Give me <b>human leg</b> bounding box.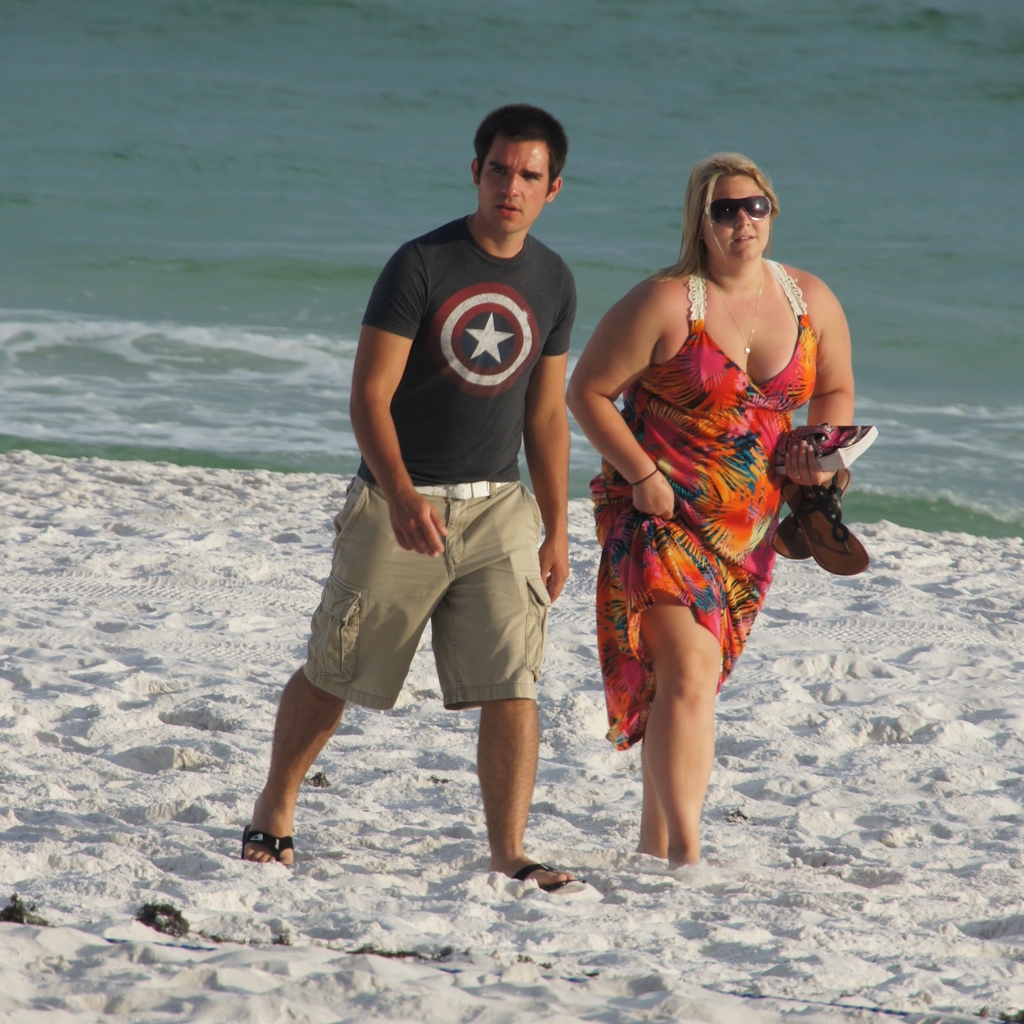
select_region(236, 666, 338, 869).
